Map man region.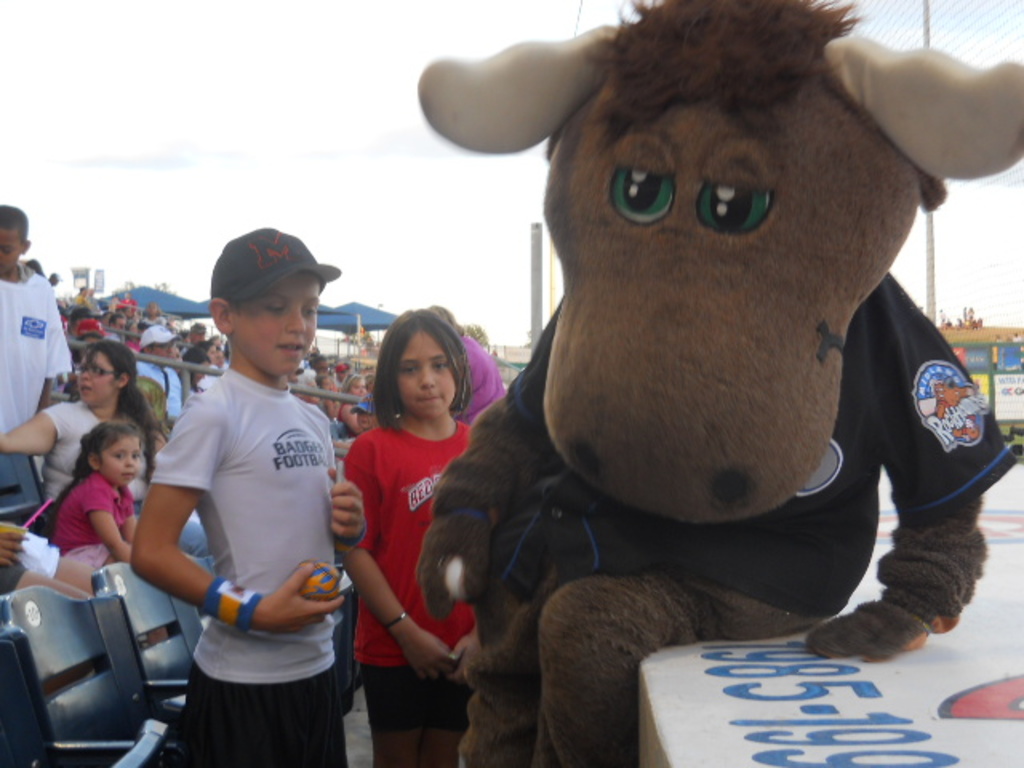
Mapped to (x1=128, y1=211, x2=365, y2=767).
